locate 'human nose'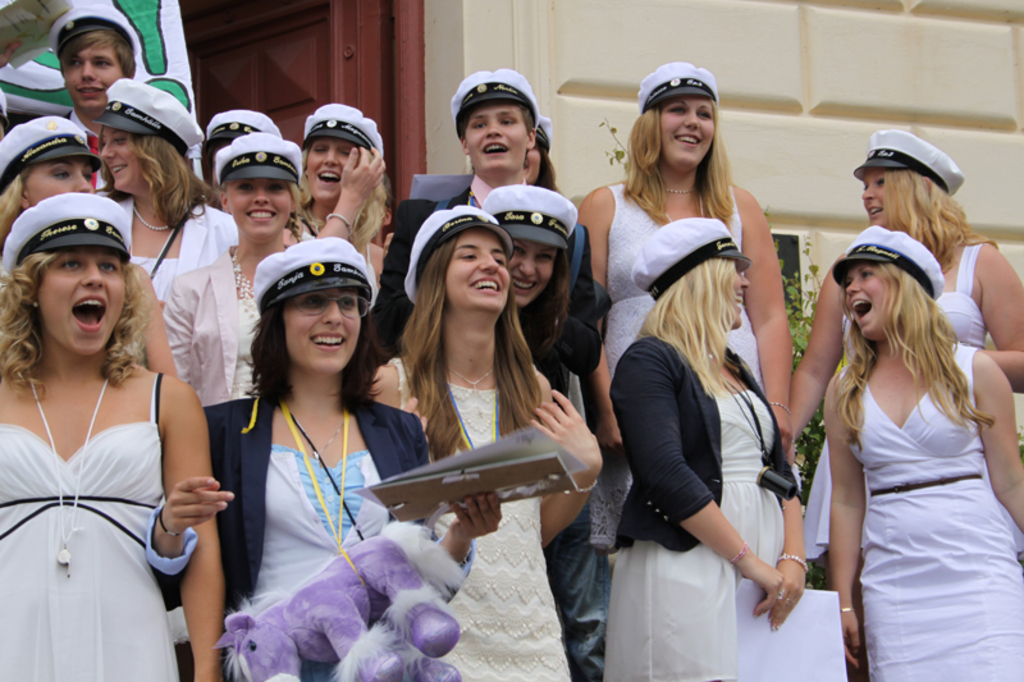
bbox=(320, 148, 338, 171)
